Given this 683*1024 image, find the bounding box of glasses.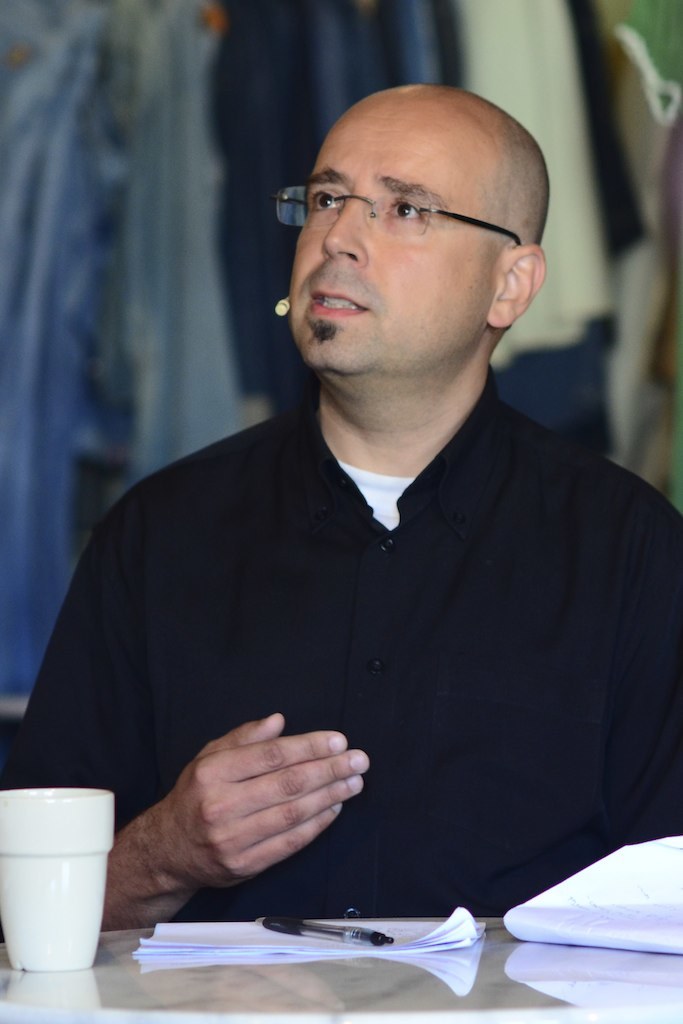
crop(285, 162, 543, 234).
